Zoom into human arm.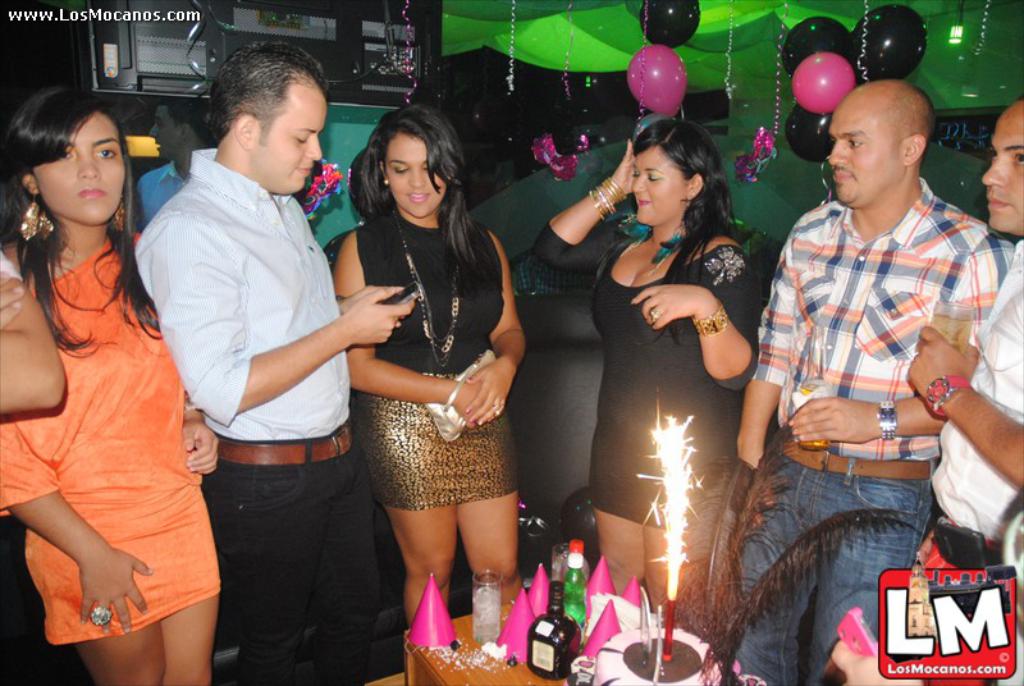
Zoom target: [632,247,768,393].
